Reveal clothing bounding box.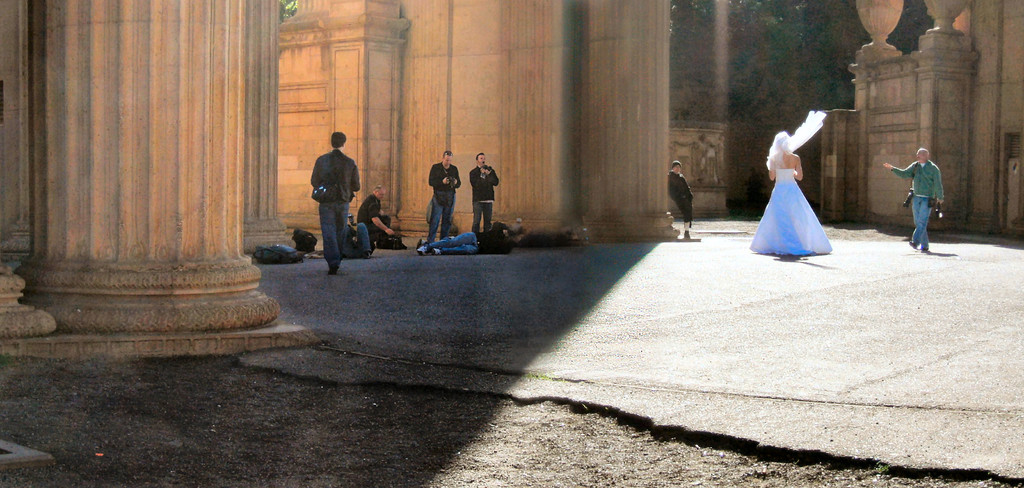
Revealed: bbox(420, 218, 515, 255).
